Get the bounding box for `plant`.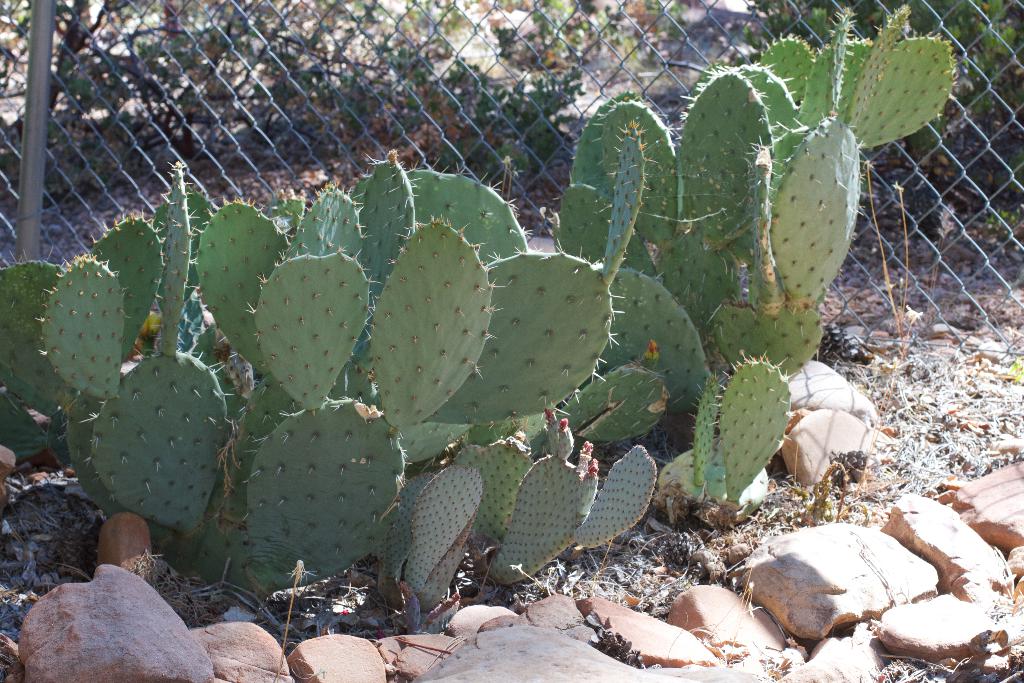
[x1=735, y1=0, x2=1016, y2=174].
